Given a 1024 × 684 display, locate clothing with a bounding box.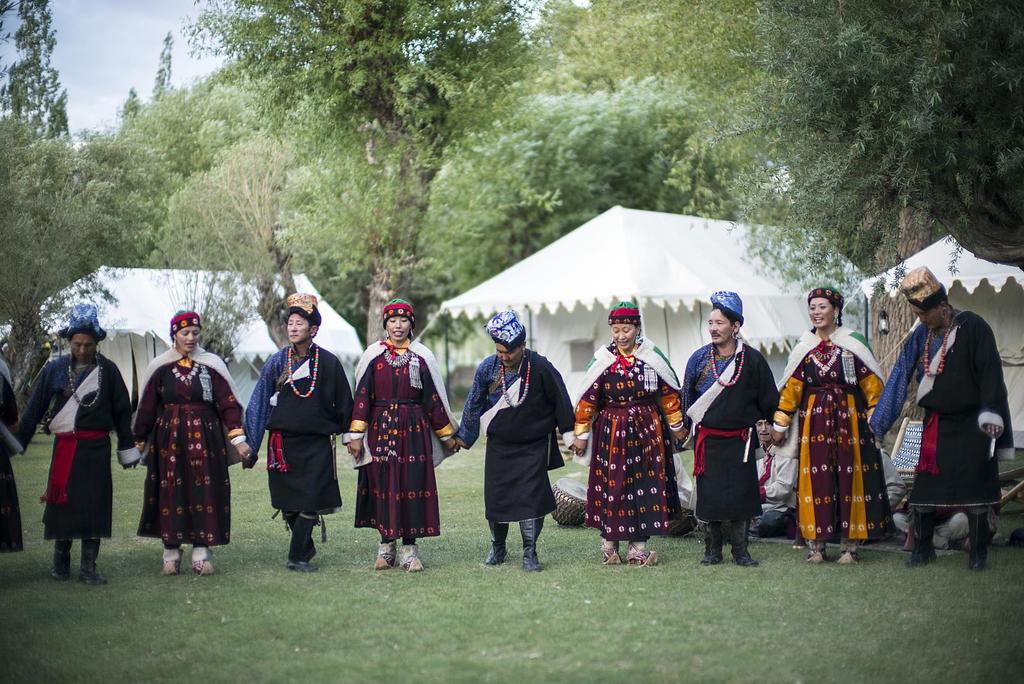
Located: x1=678 y1=338 x2=782 y2=520.
